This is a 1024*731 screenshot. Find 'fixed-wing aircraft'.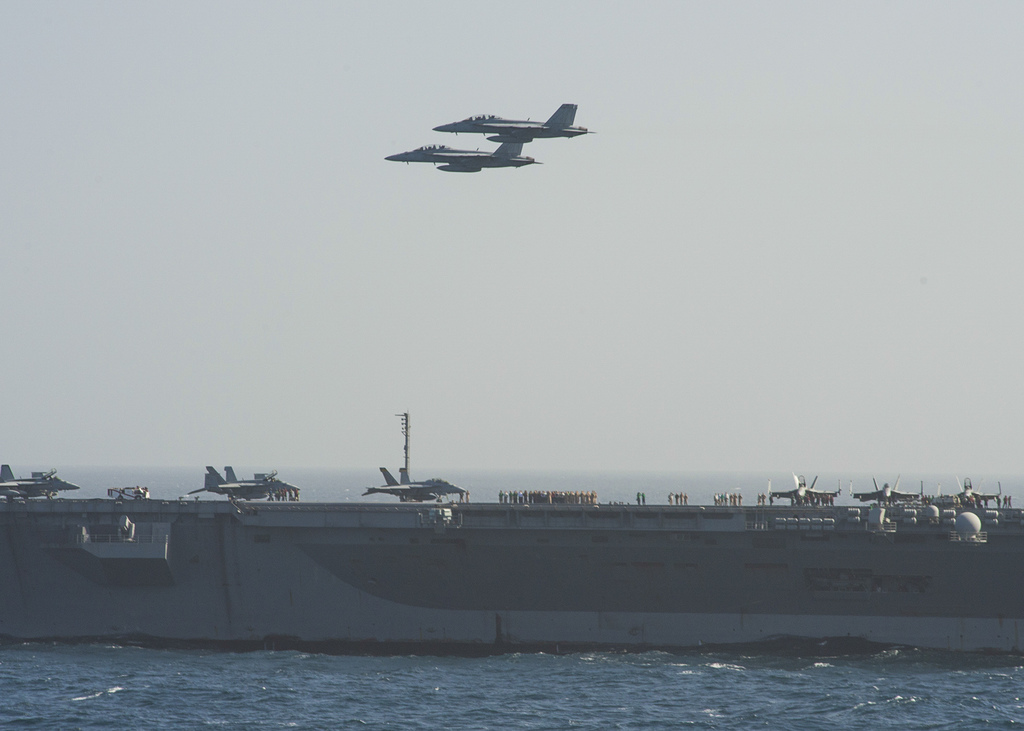
Bounding box: crop(188, 464, 301, 502).
